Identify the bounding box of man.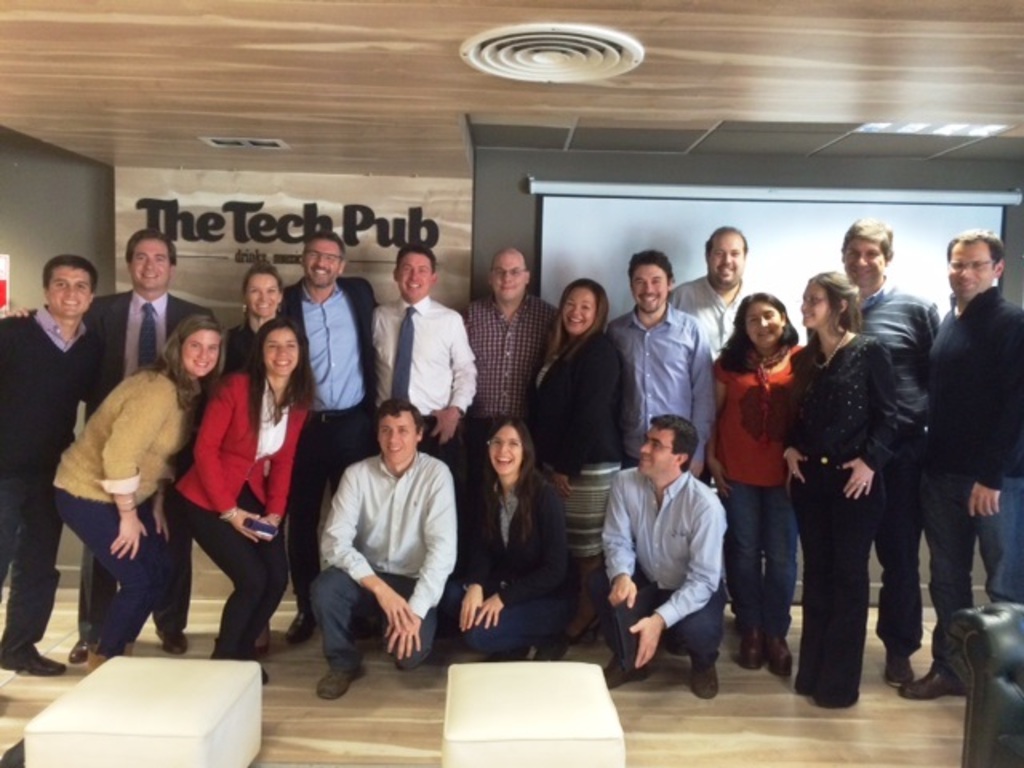
{"left": 5, "top": 222, "right": 219, "bottom": 669}.
